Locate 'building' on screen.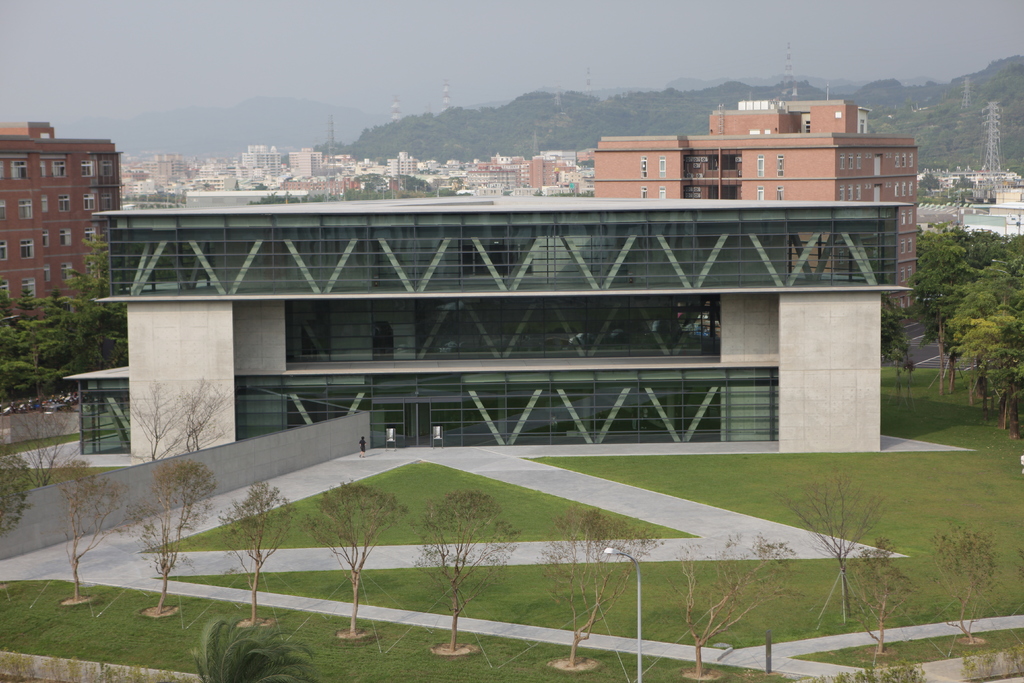
On screen at 595:95:918:314.
